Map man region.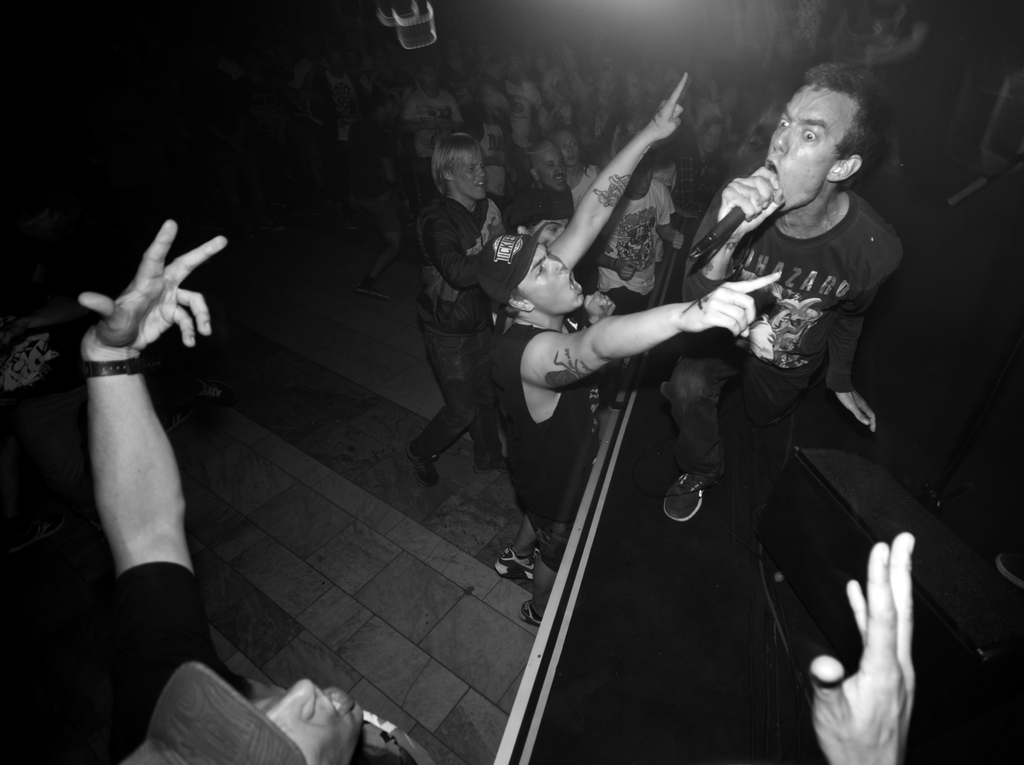
Mapped to [x1=74, y1=216, x2=919, y2=764].
